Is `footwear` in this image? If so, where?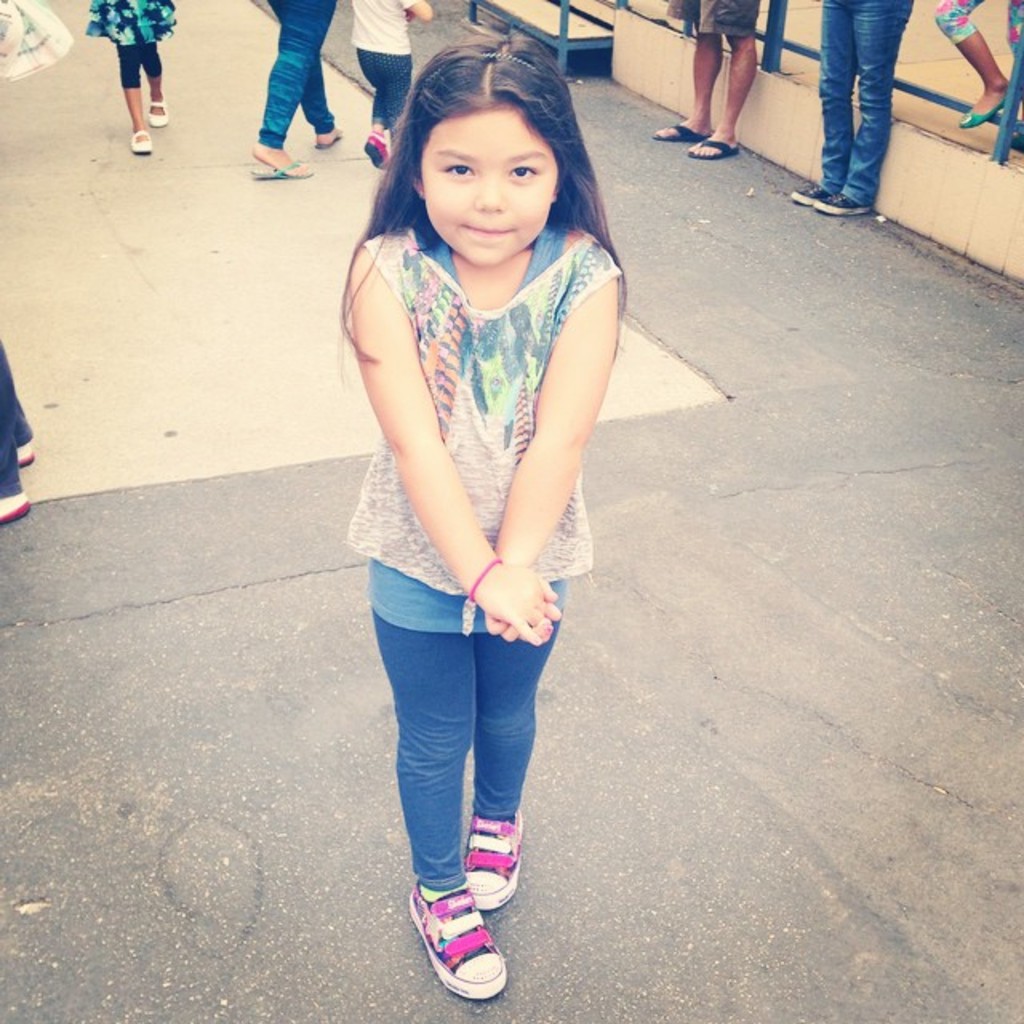
Yes, at 462, 806, 528, 904.
